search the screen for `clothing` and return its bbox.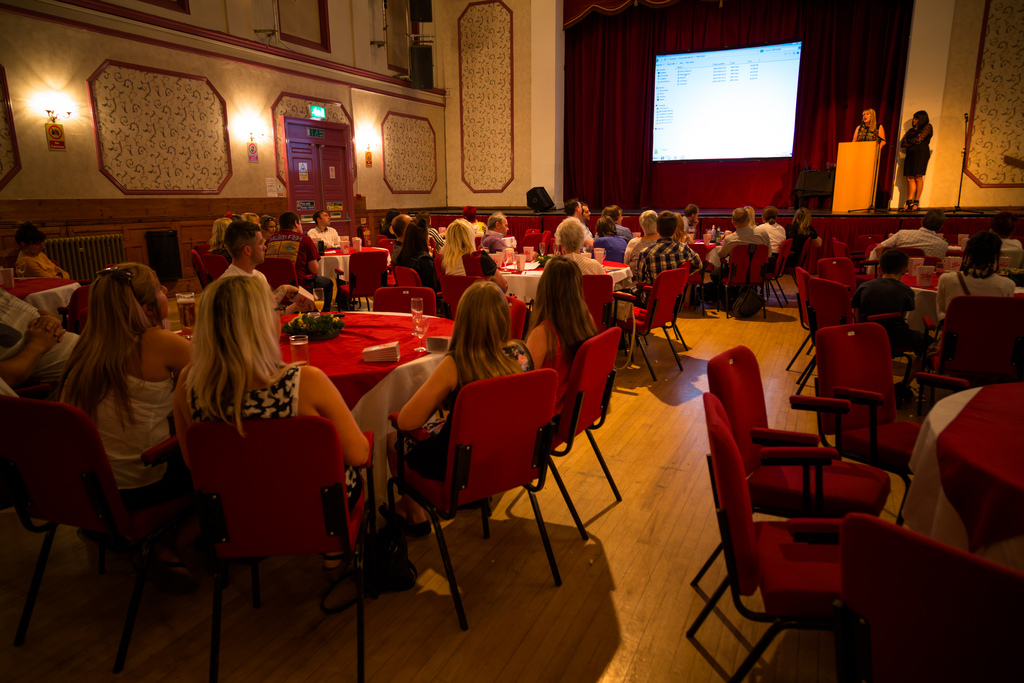
Found: <region>15, 252, 72, 281</region>.
